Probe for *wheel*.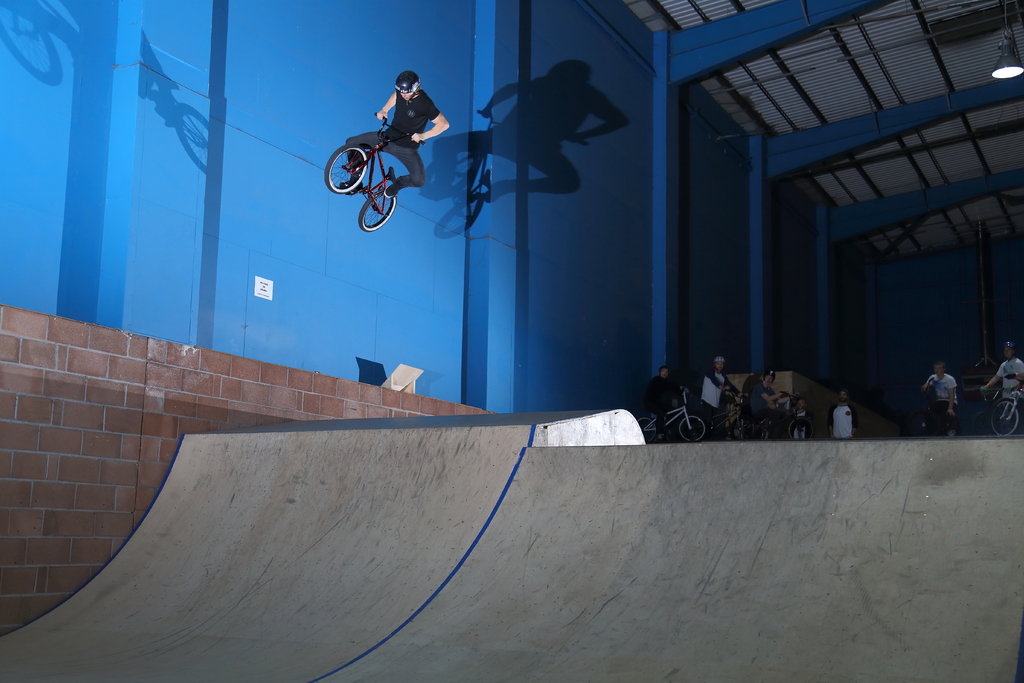
Probe result: 637:418:657:443.
